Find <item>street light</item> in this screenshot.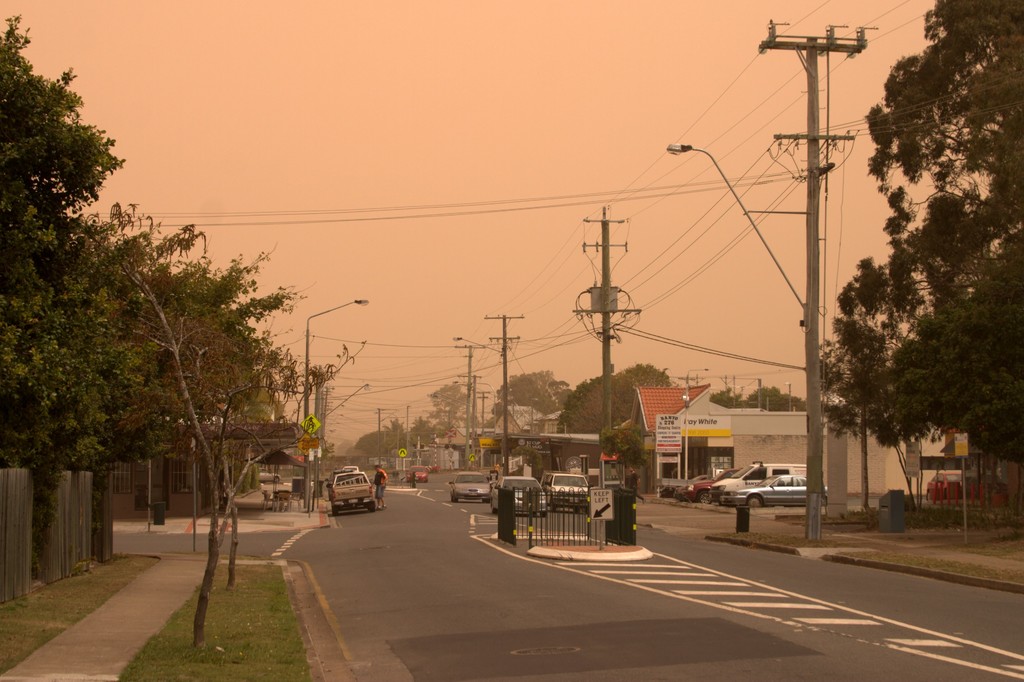
The bounding box for <item>street light</item> is {"left": 450, "top": 334, "right": 508, "bottom": 473}.
